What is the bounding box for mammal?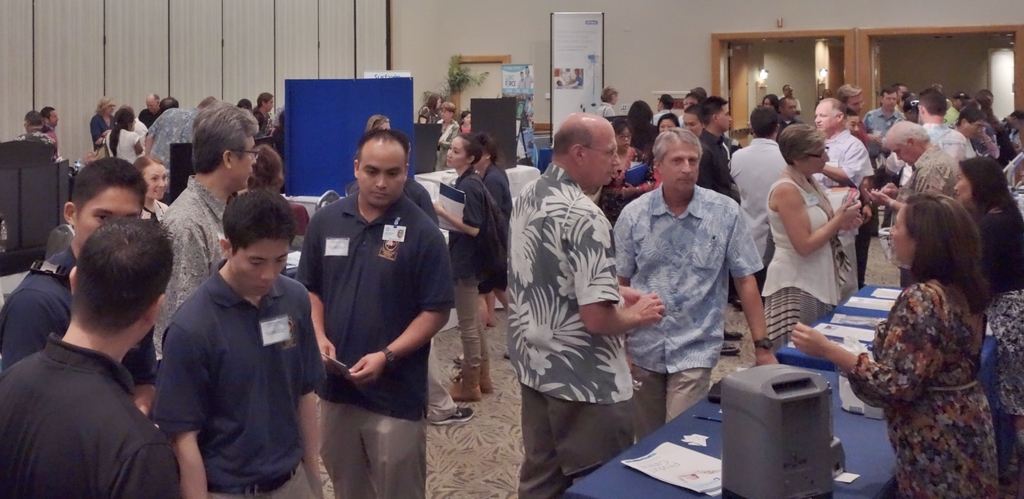
Rect(972, 86, 1002, 139).
